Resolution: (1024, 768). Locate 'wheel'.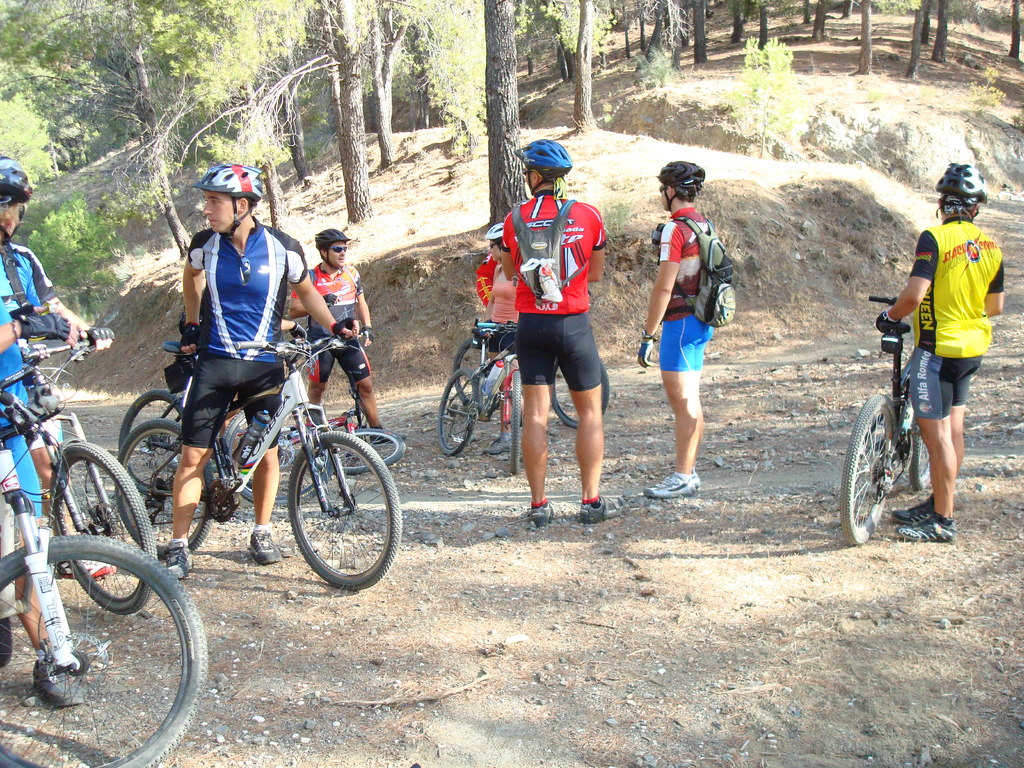
x1=313, y1=421, x2=411, y2=475.
